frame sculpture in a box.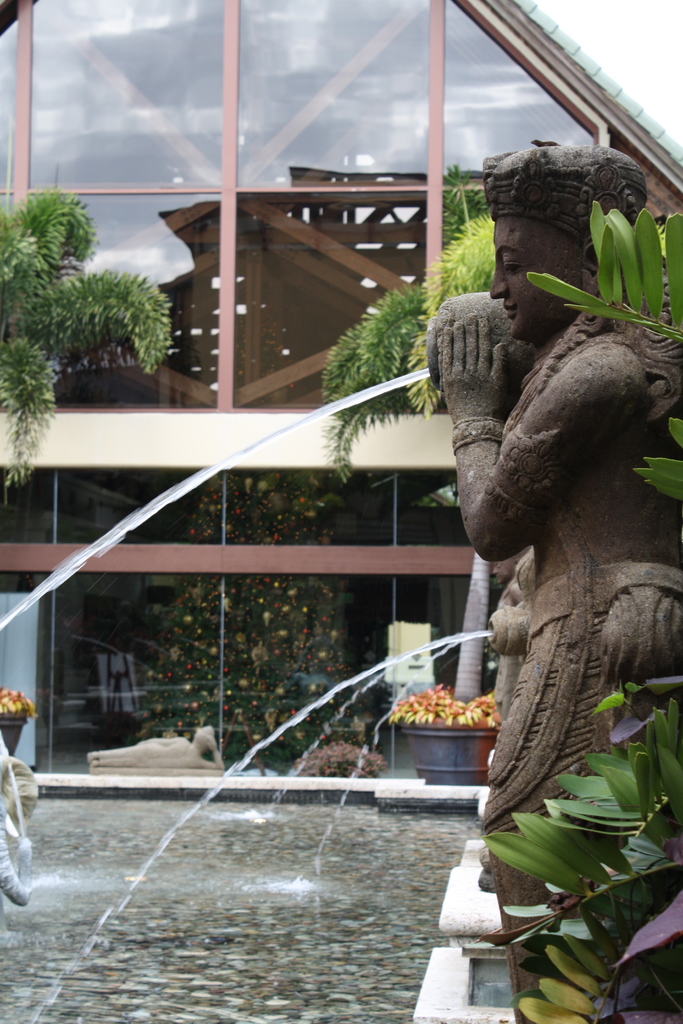
detection(83, 716, 238, 777).
